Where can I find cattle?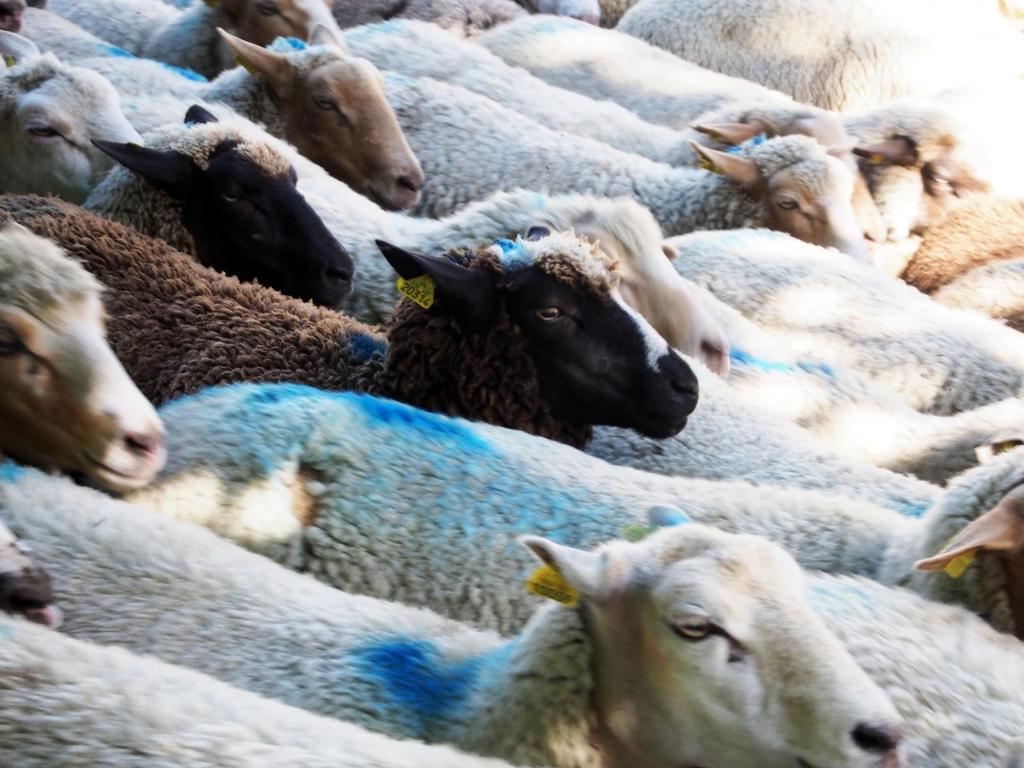
You can find it at box=[157, 376, 1023, 643].
